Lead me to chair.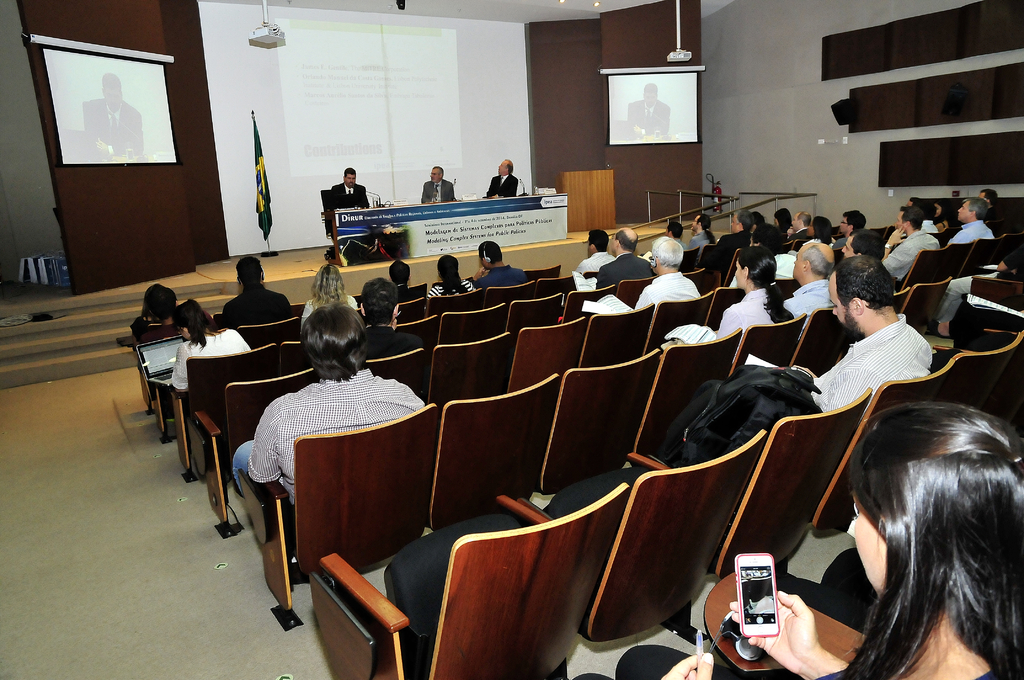
Lead to 707/286/744/325.
